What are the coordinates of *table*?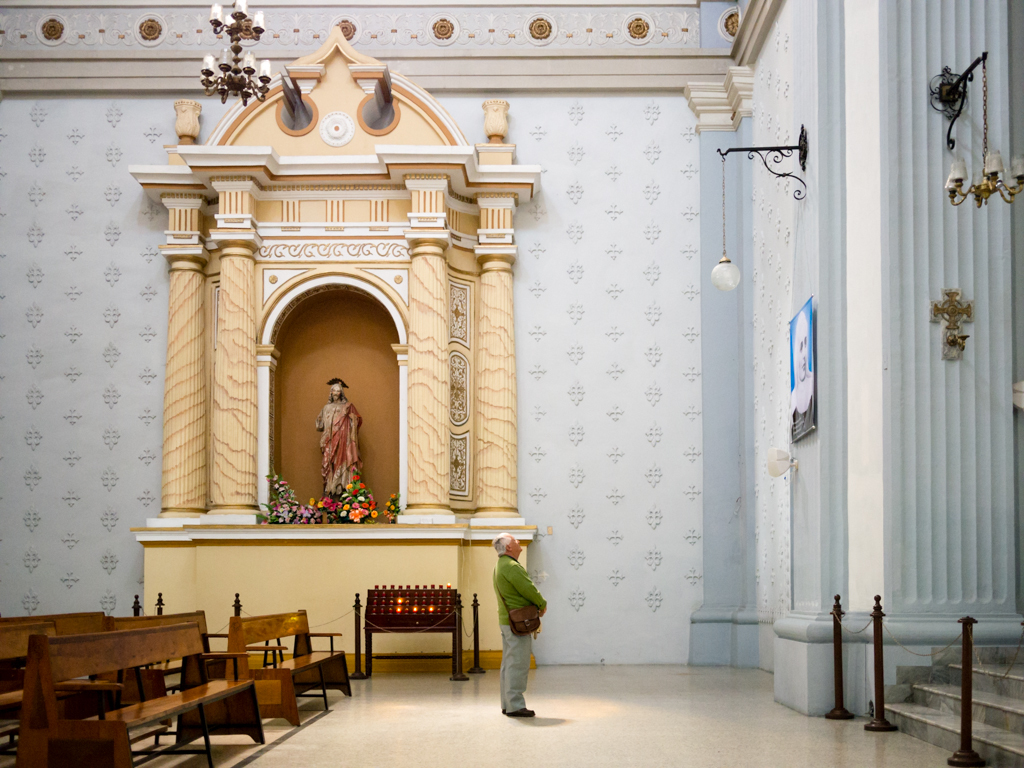
<bbox>346, 587, 469, 692</bbox>.
